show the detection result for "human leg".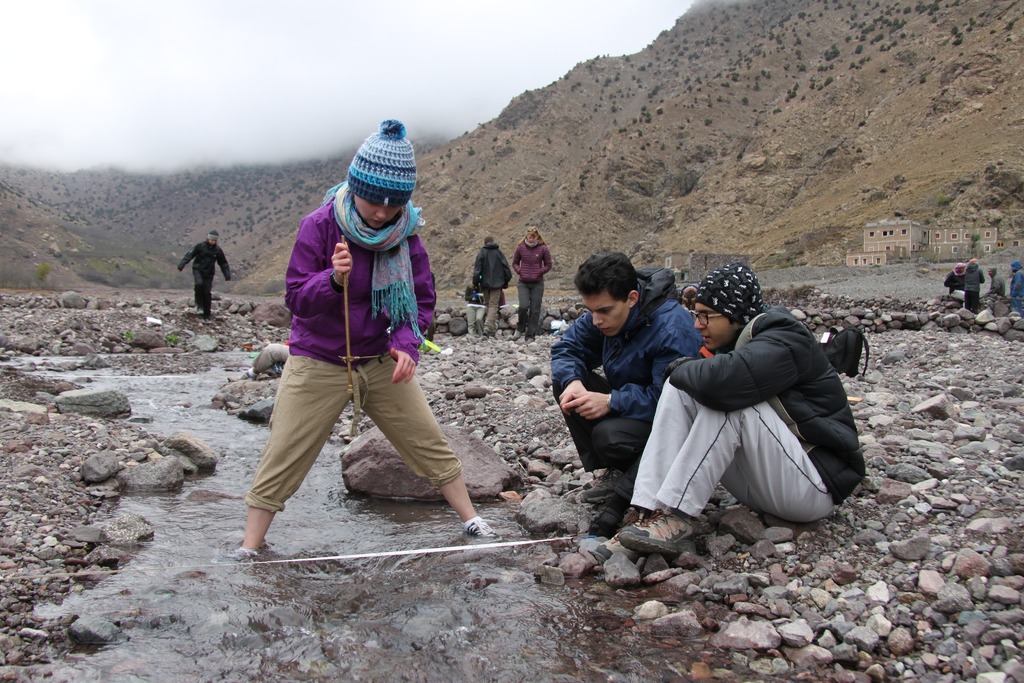
[480,286,502,333].
